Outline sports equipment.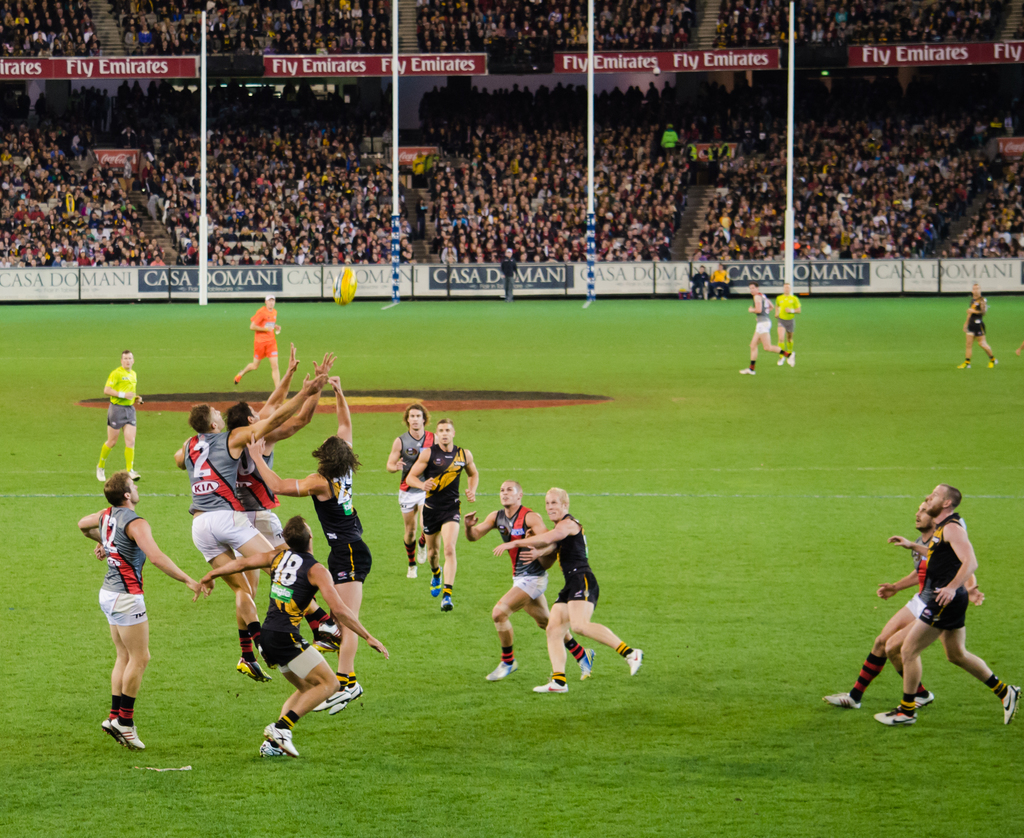
Outline: [x1=868, y1=709, x2=922, y2=724].
